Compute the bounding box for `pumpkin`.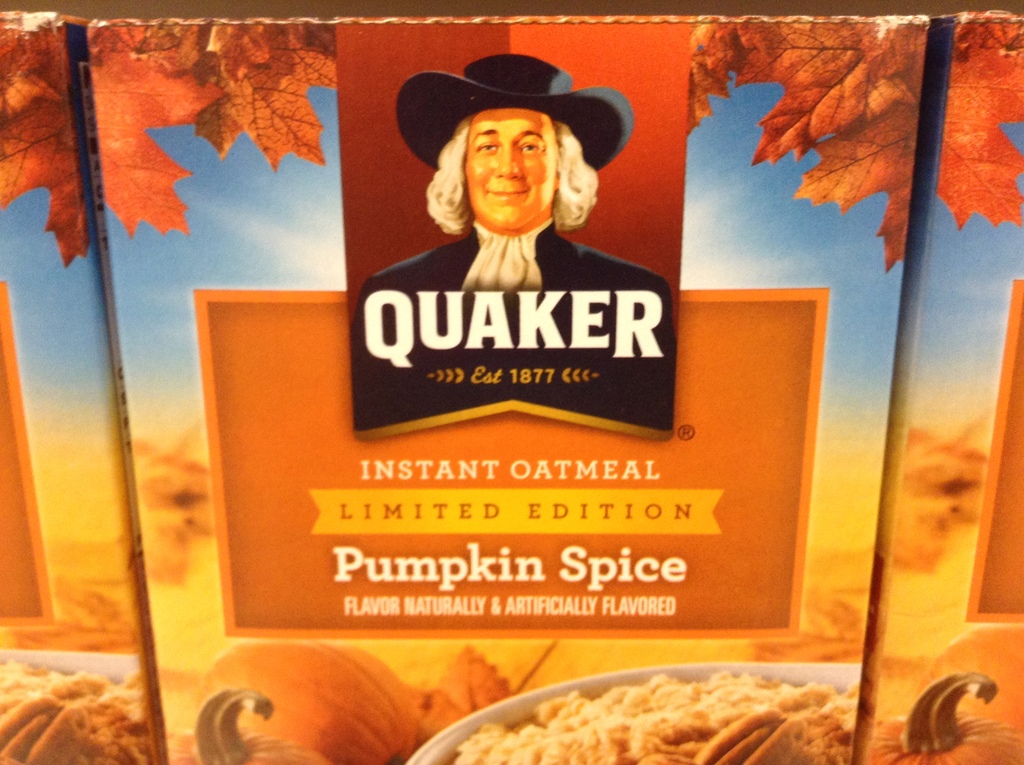
detection(188, 631, 420, 764).
